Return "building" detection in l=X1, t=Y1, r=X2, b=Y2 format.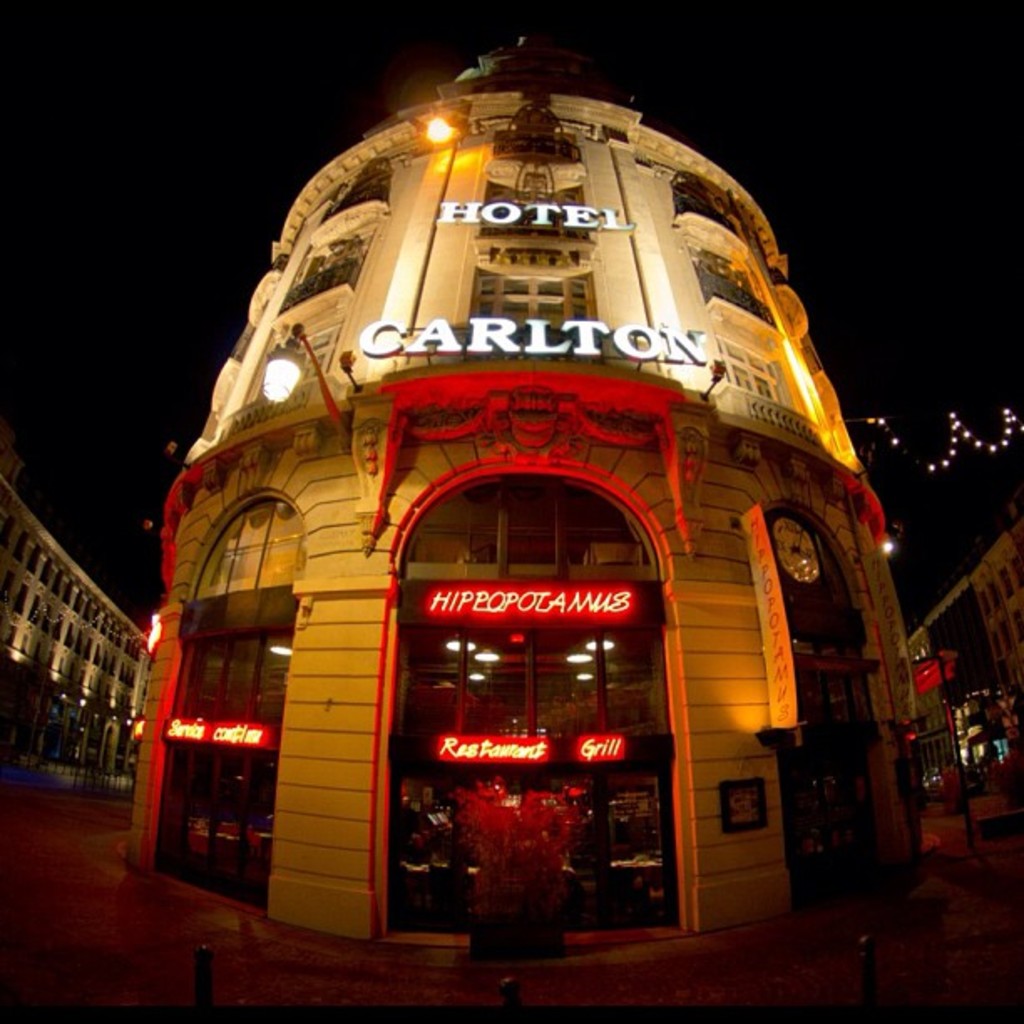
l=900, t=489, r=1022, b=827.
